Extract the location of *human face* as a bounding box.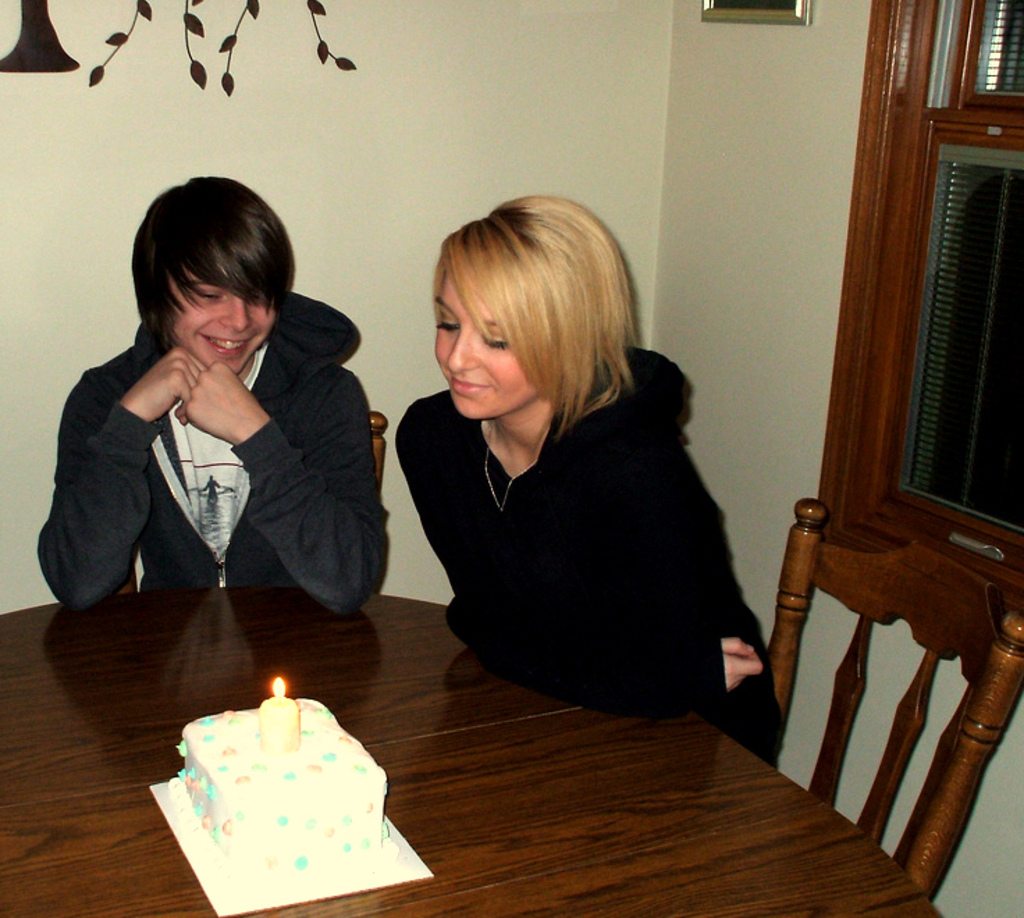
detection(173, 257, 275, 377).
